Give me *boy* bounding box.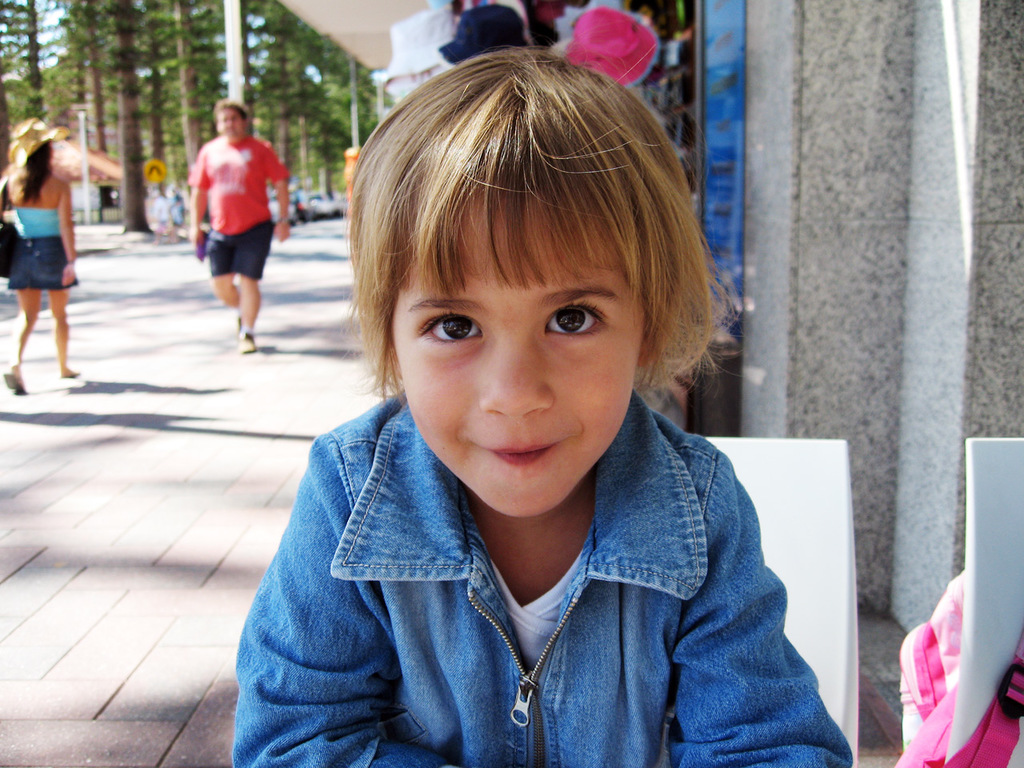
232:48:814:755.
